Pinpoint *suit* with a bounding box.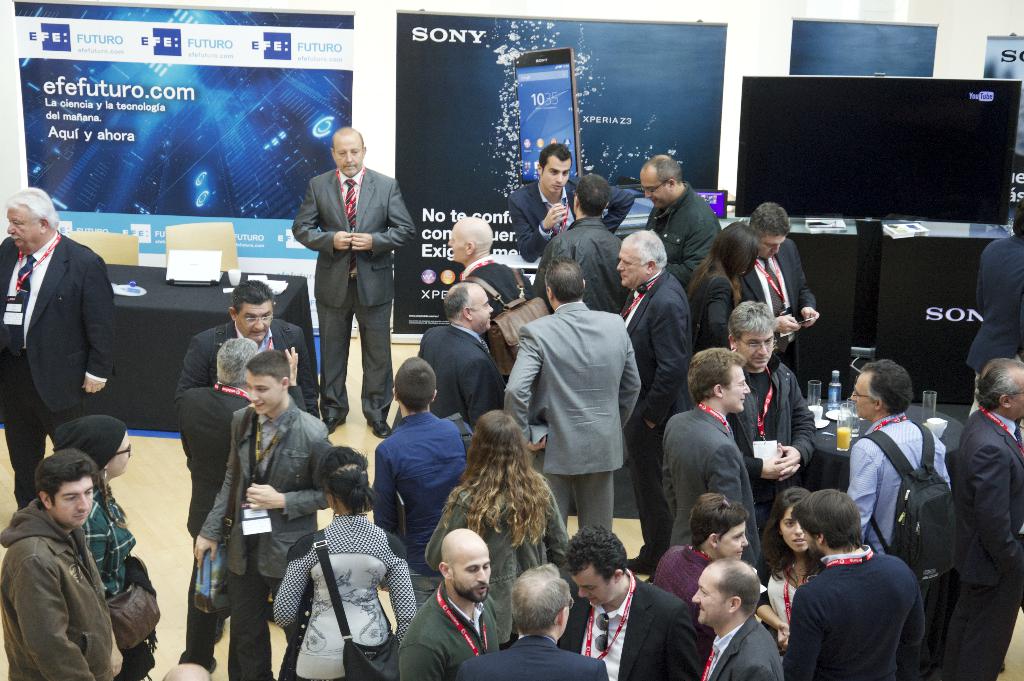
<bbox>289, 168, 420, 421</bbox>.
